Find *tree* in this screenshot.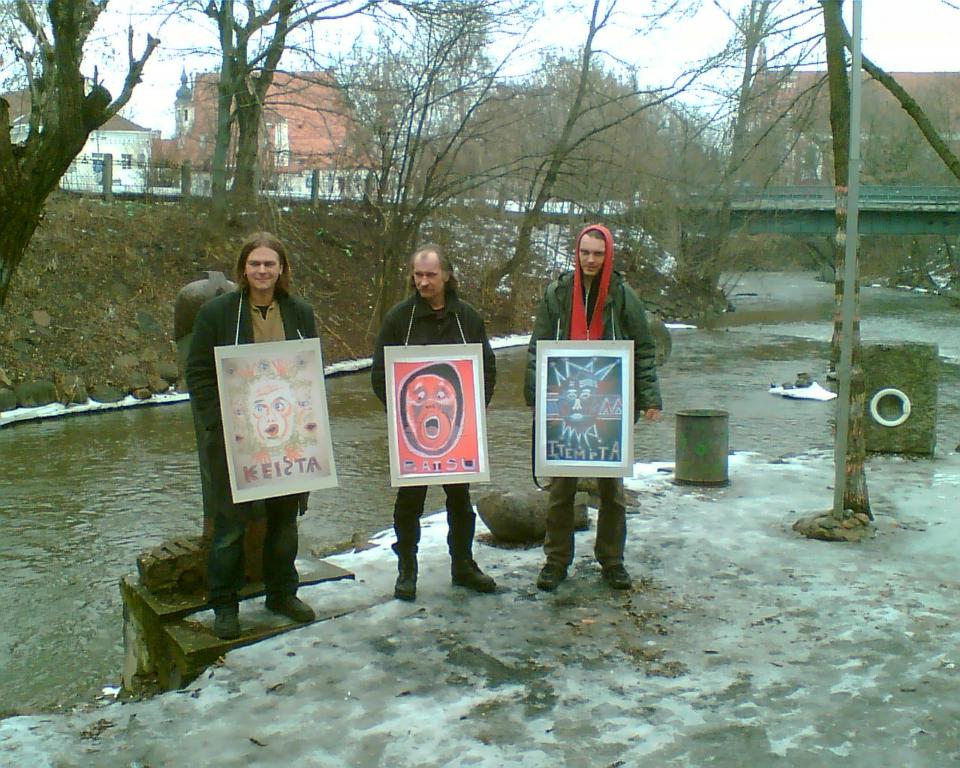
The bounding box for *tree* is select_region(328, 0, 569, 338).
